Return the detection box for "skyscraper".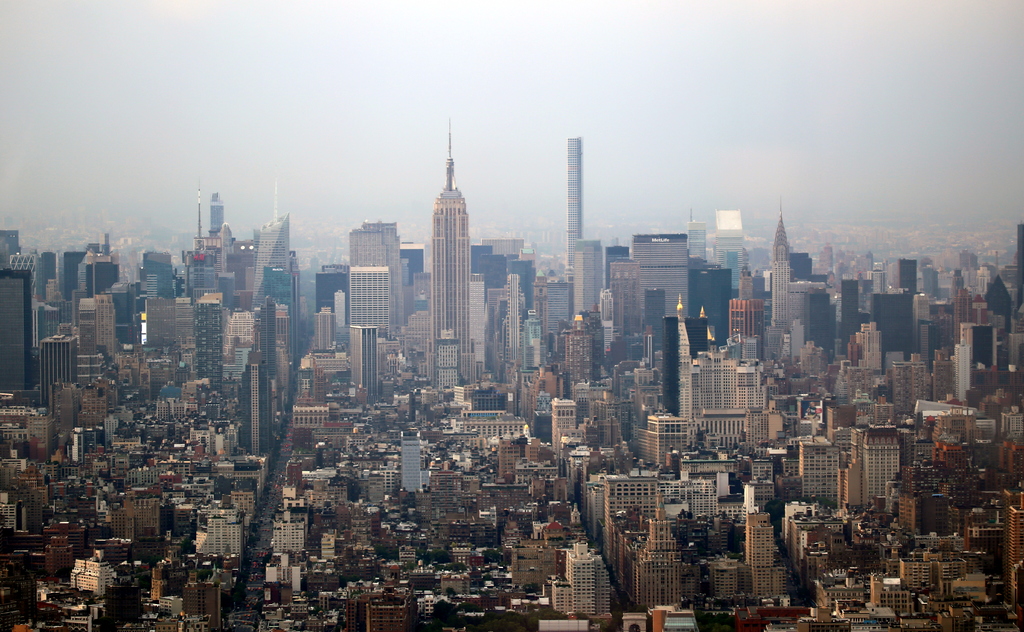
x1=340 y1=320 x2=385 y2=405.
